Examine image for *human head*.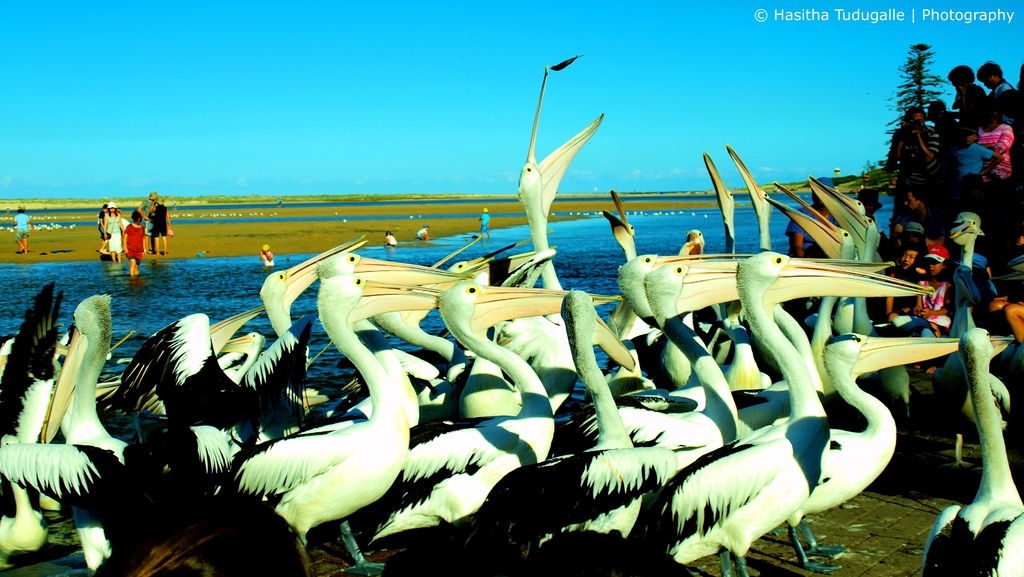
Examination result: (left=897, top=249, right=921, bottom=272).
